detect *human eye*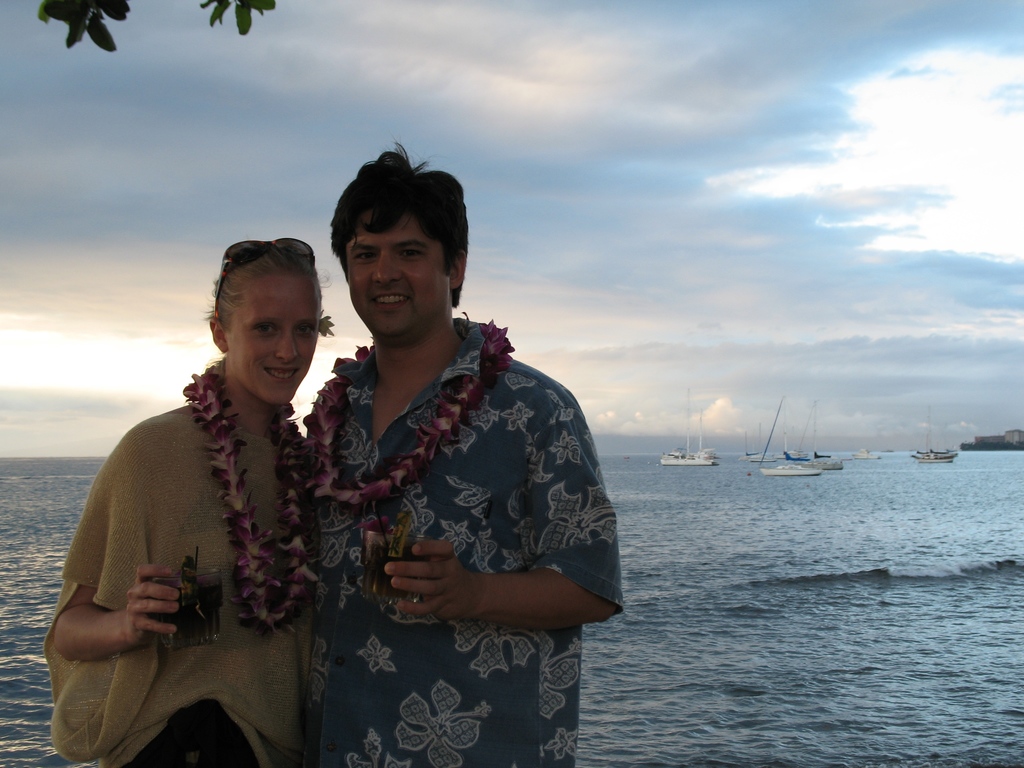
rect(295, 326, 315, 337)
